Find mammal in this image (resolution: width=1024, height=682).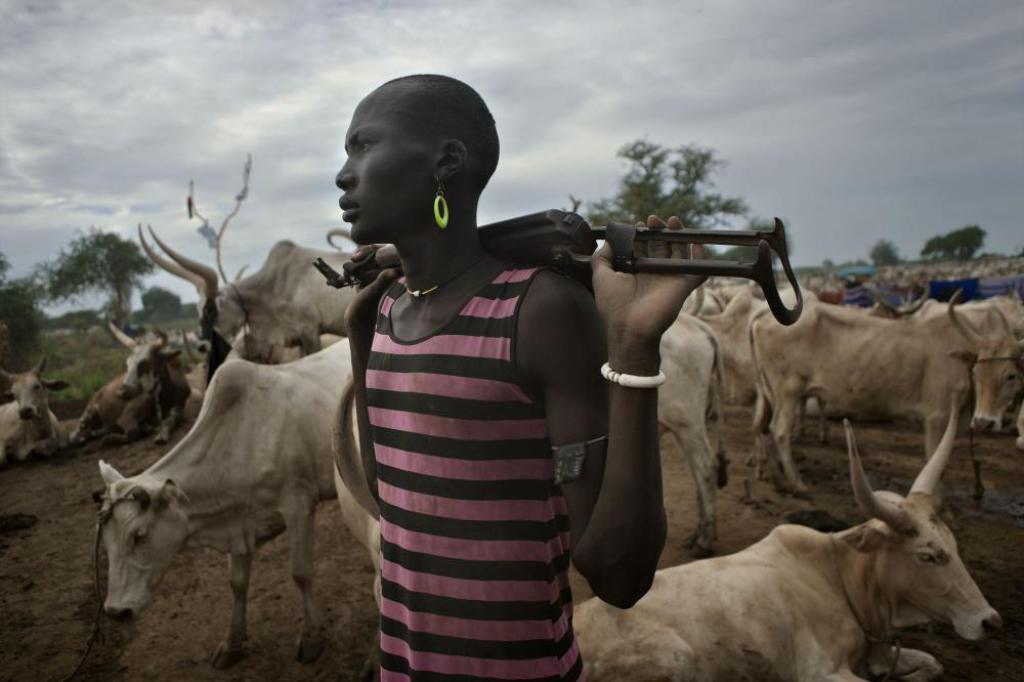
rect(555, 388, 1002, 681).
